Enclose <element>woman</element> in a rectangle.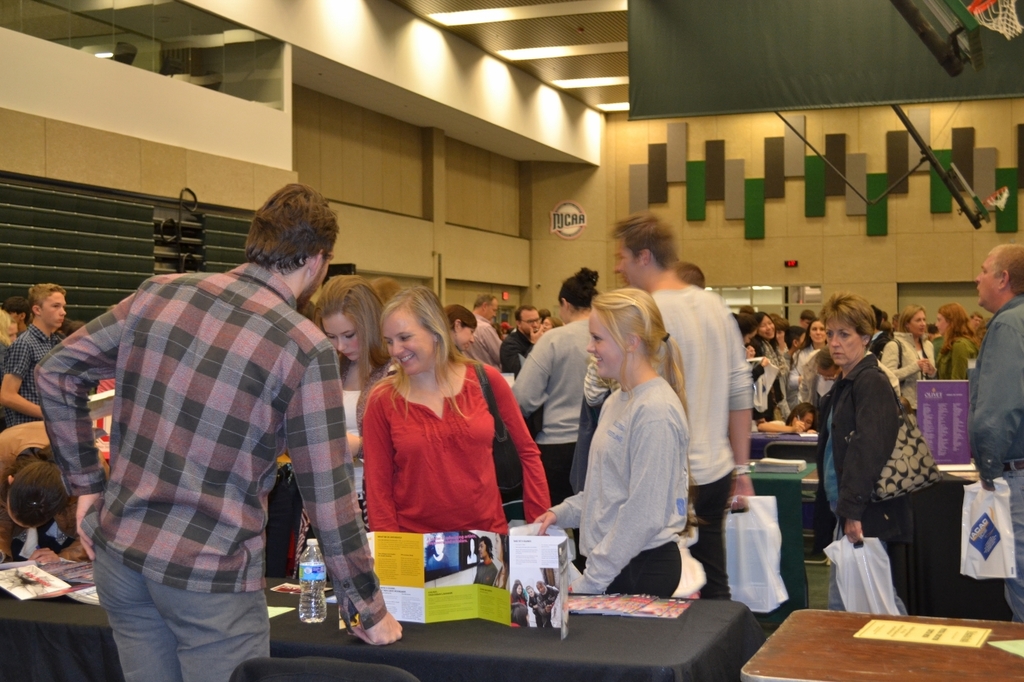
bbox(530, 285, 694, 604).
